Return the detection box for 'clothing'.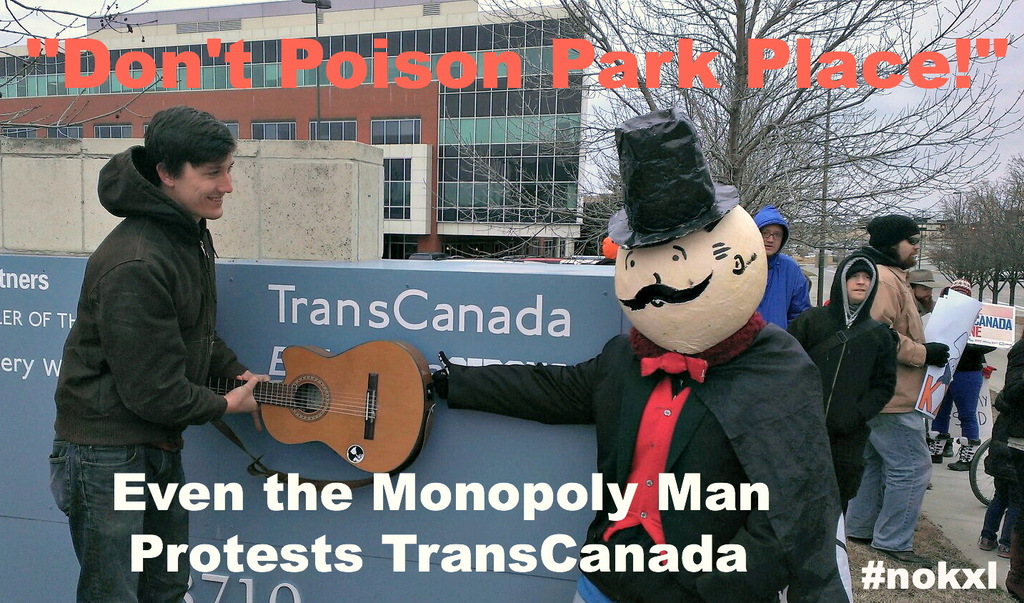
pyautogui.locateOnScreen(795, 251, 891, 509).
